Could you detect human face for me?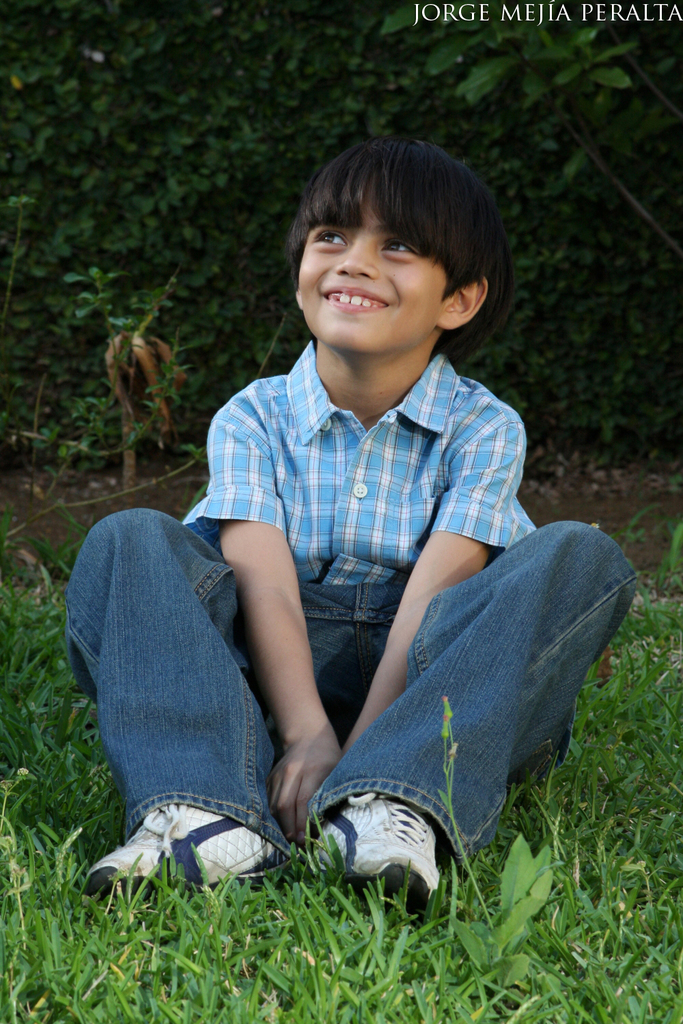
Detection result: (left=298, top=206, right=441, bottom=348).
